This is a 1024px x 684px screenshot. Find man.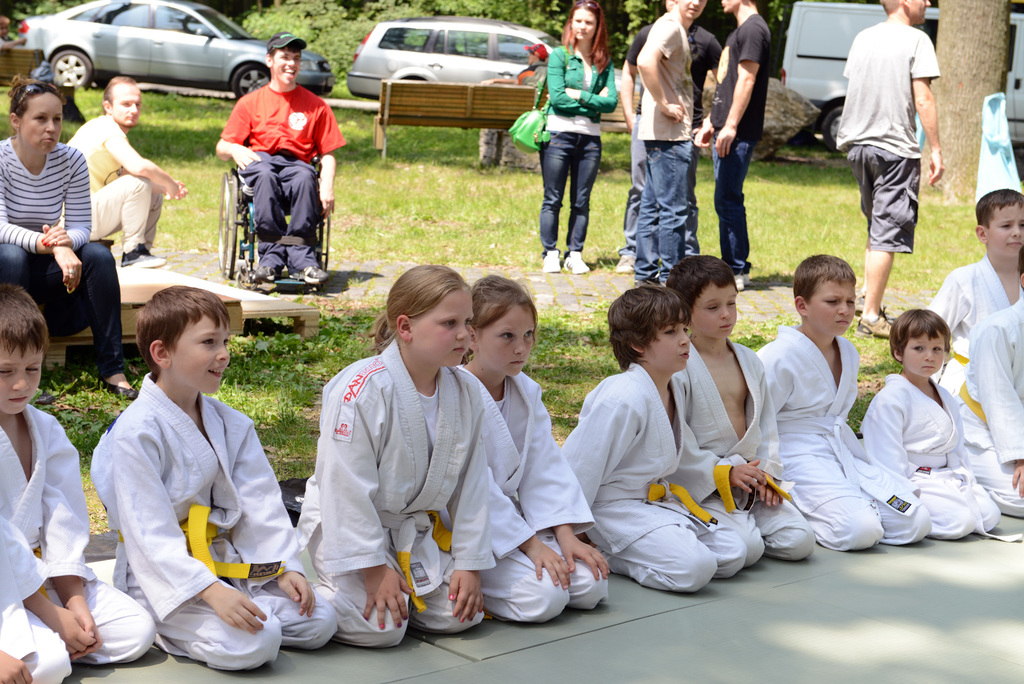
Bounding box: 214/30/346/286.
